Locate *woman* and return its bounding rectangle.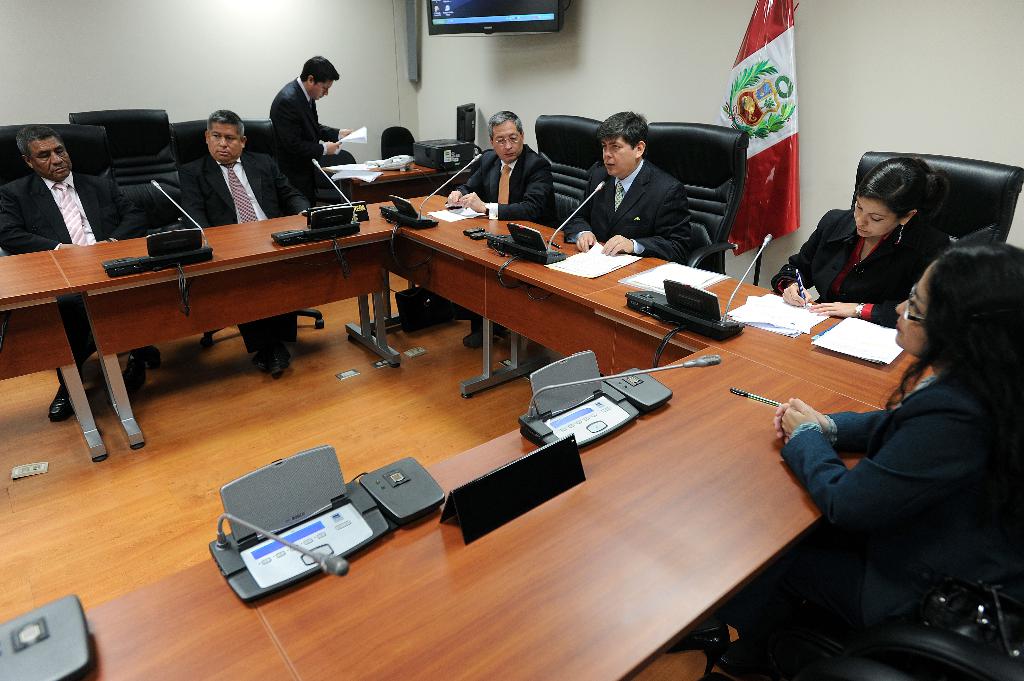
769, 237, 1023, 658.
